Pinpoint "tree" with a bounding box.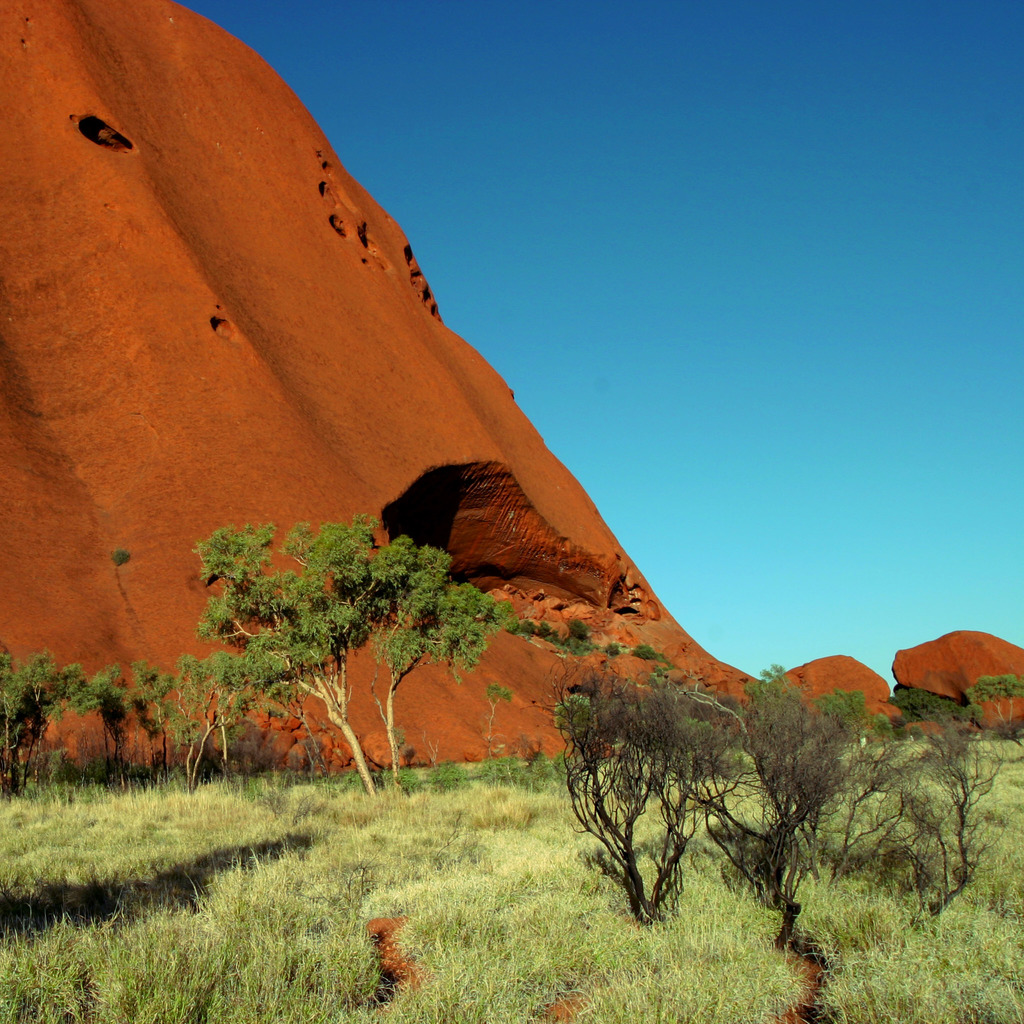
(x1=0, y1=652, x2=46, y2=803).
